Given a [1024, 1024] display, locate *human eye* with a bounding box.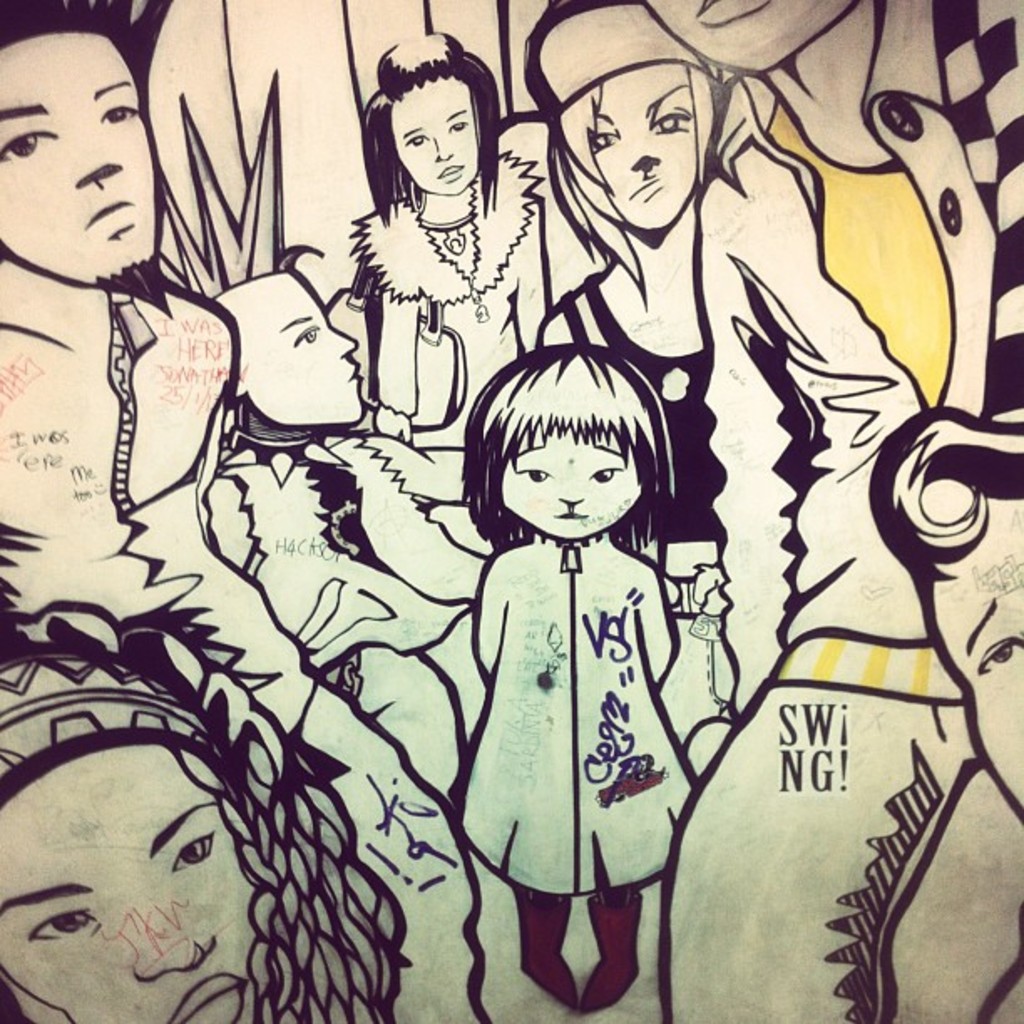
Located: bbox(100, 102, 139, 125).
